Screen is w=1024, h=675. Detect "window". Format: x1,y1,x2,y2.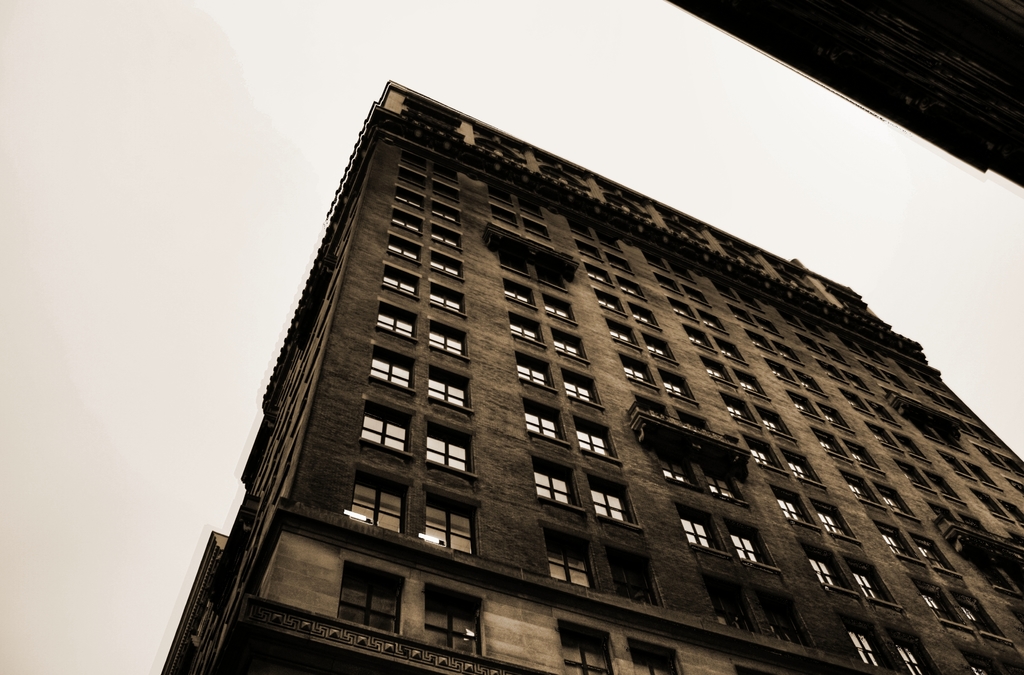
883,530,908,555.
